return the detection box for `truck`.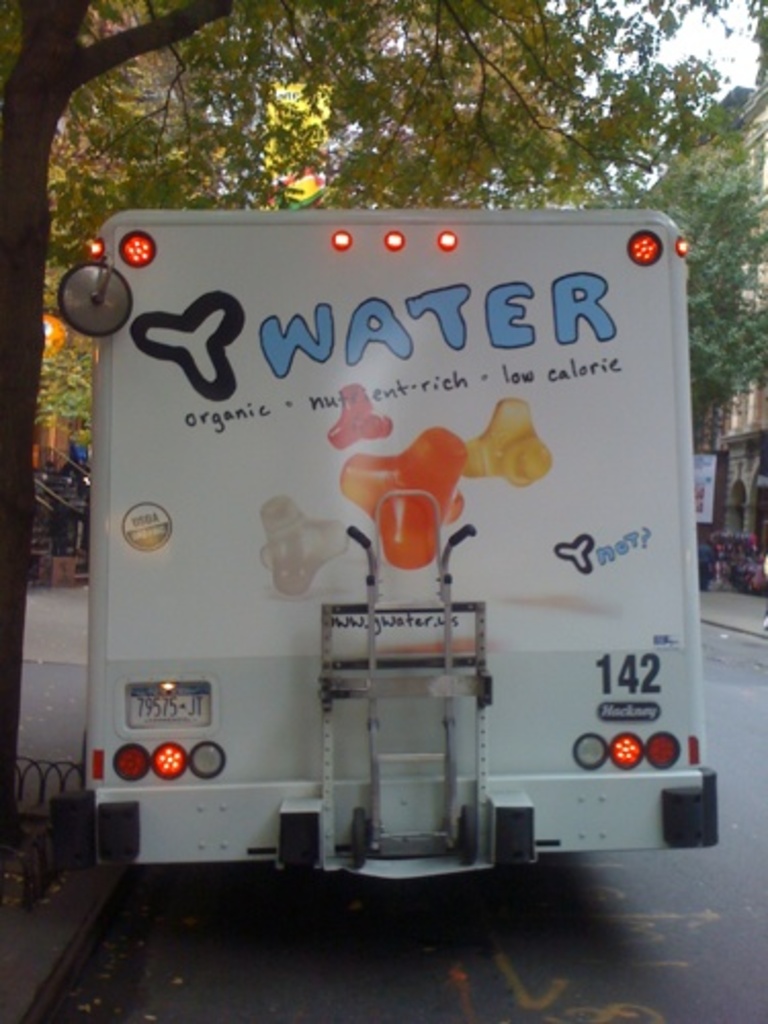
left=45, top=178, right=737, bottom=905.
